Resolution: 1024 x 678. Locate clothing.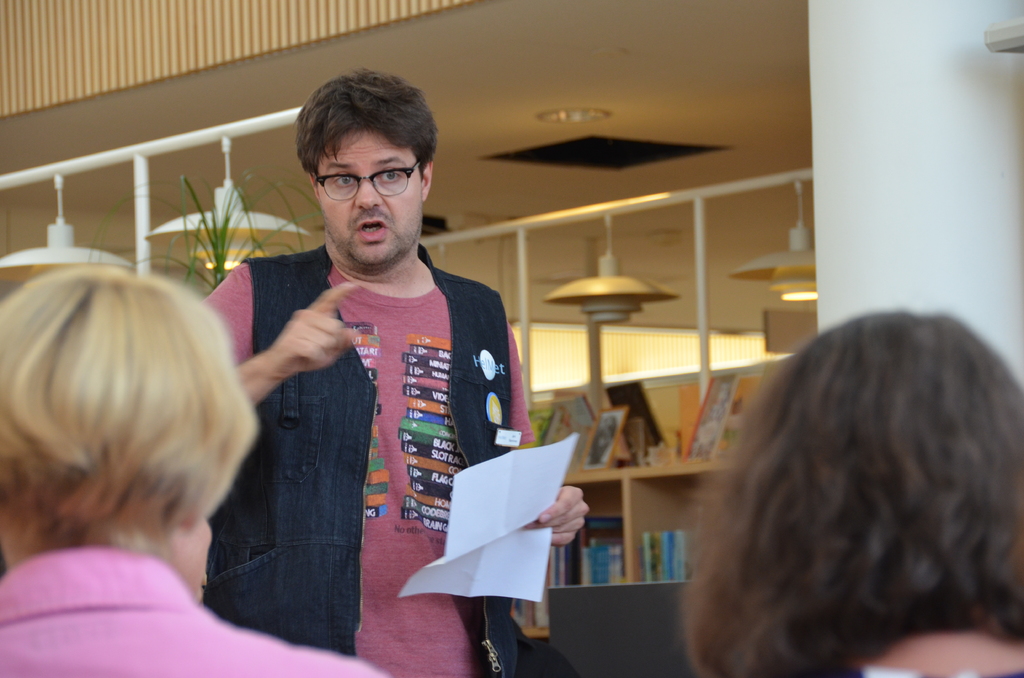
x1=223, y1=220, x2=520, y2=642.
